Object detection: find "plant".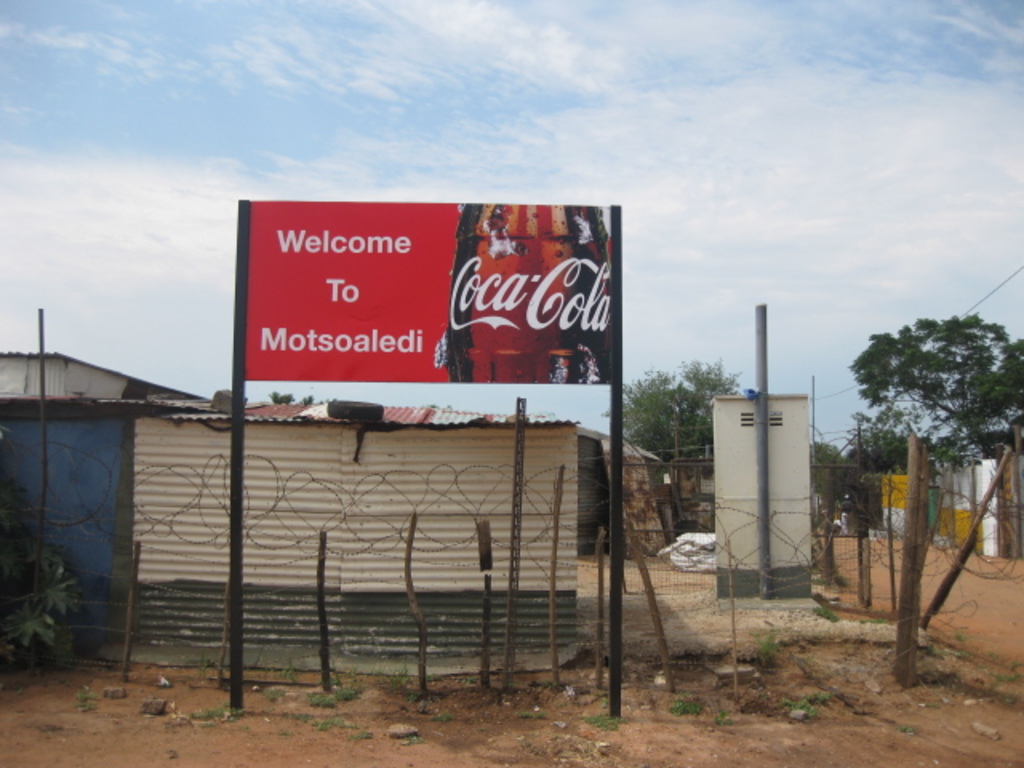
left=890, top=728, right=909, bottom=739.
